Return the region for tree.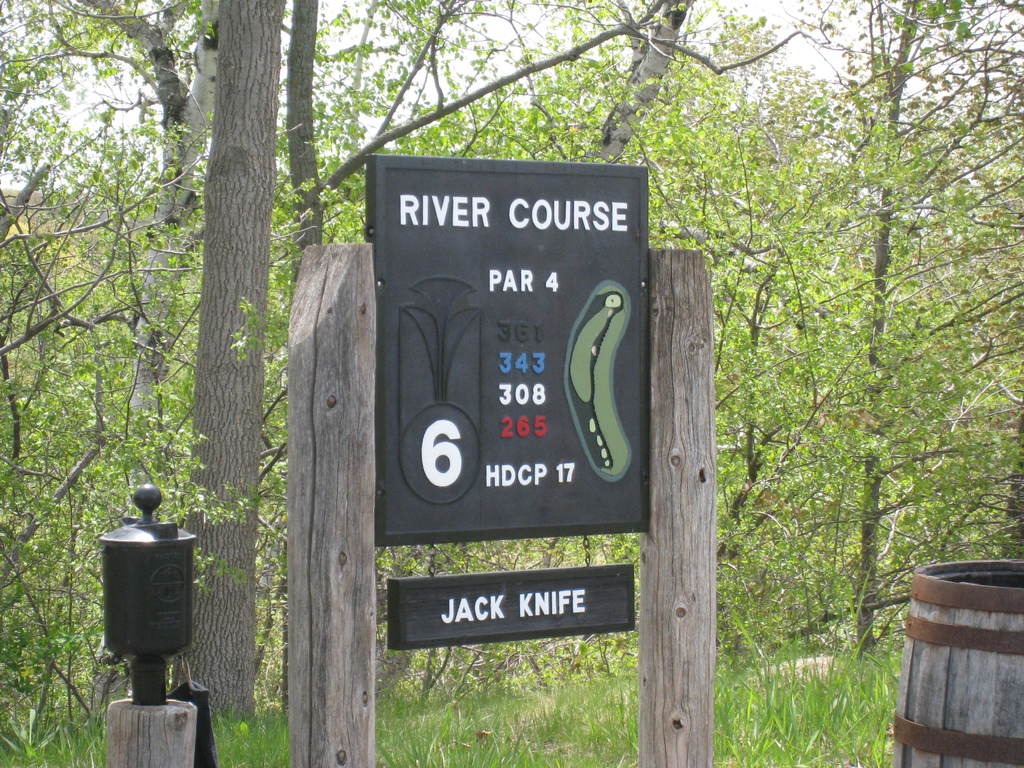
left=688, top=11, right=892, bottom=577.
